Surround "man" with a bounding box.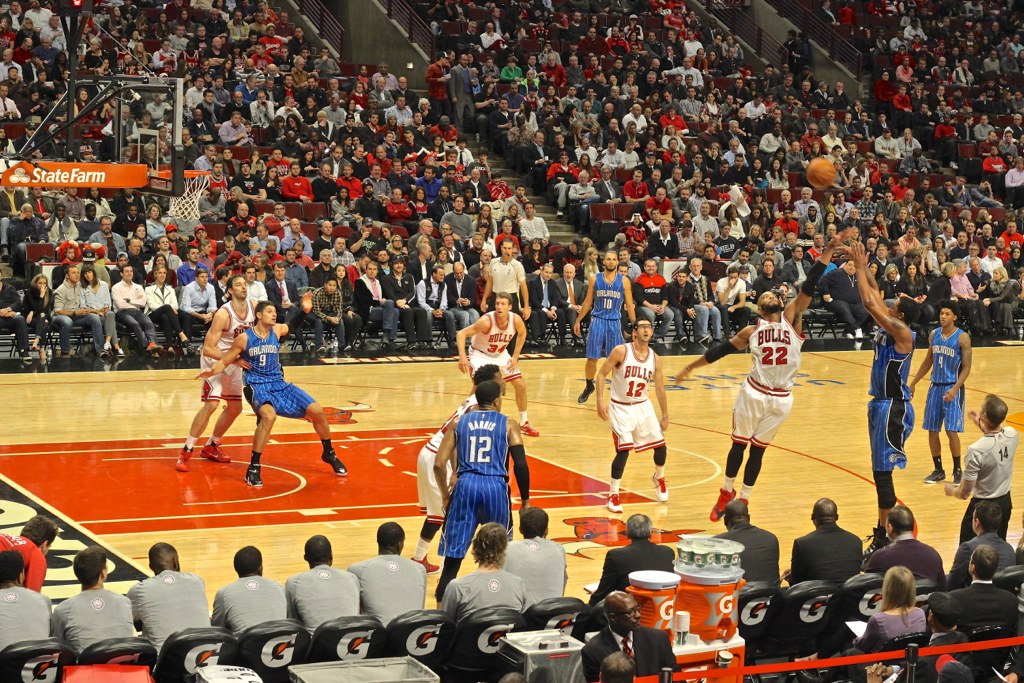
locate(102, 102, 139, 147).
